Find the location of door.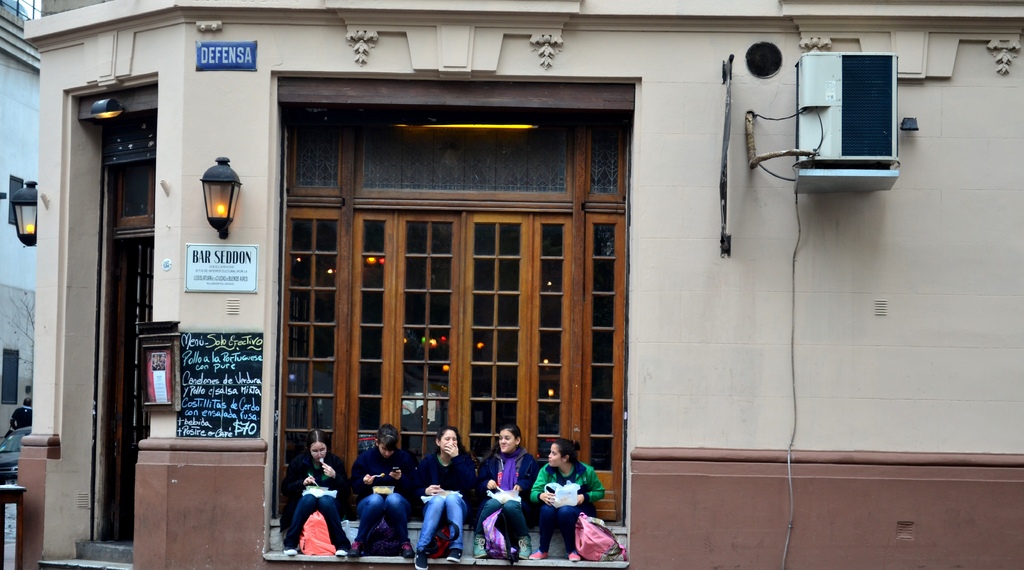
Location: 399 214 536 469.
